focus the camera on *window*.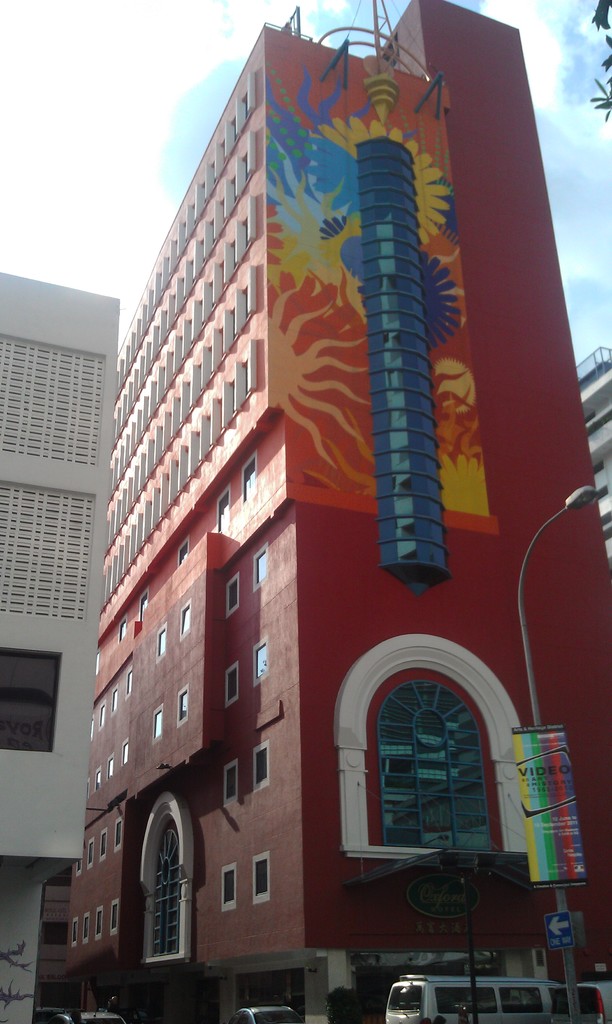
Focus region: [x1=94, y1=652, x2=99, y2=674].
